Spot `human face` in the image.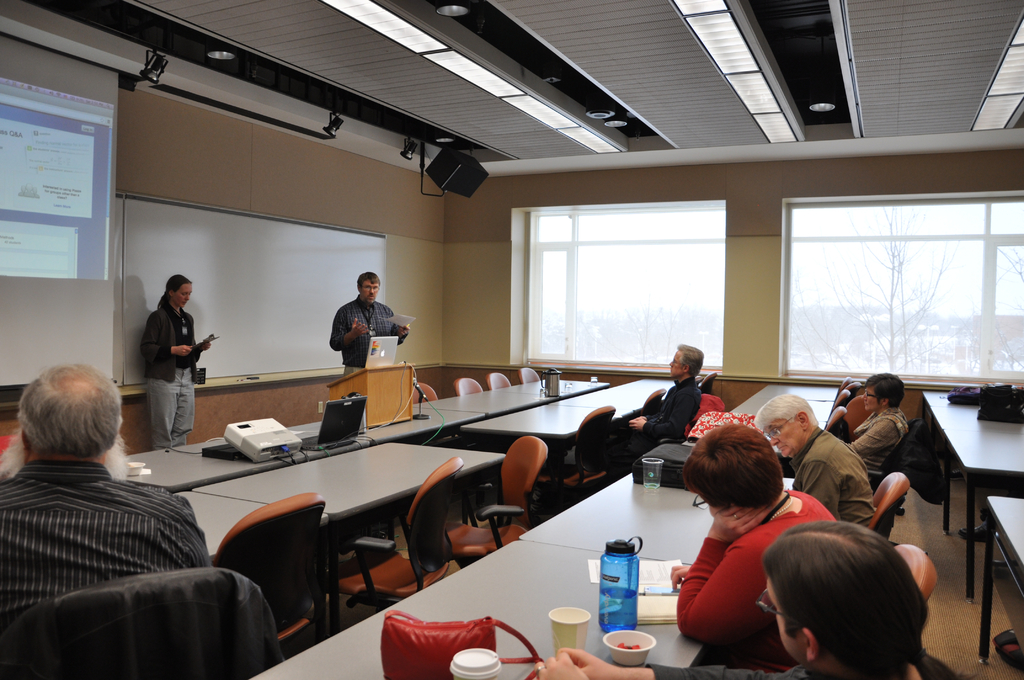
`human face` found at pyautogui.locateOnScreen(174, 284, 191, 311).
